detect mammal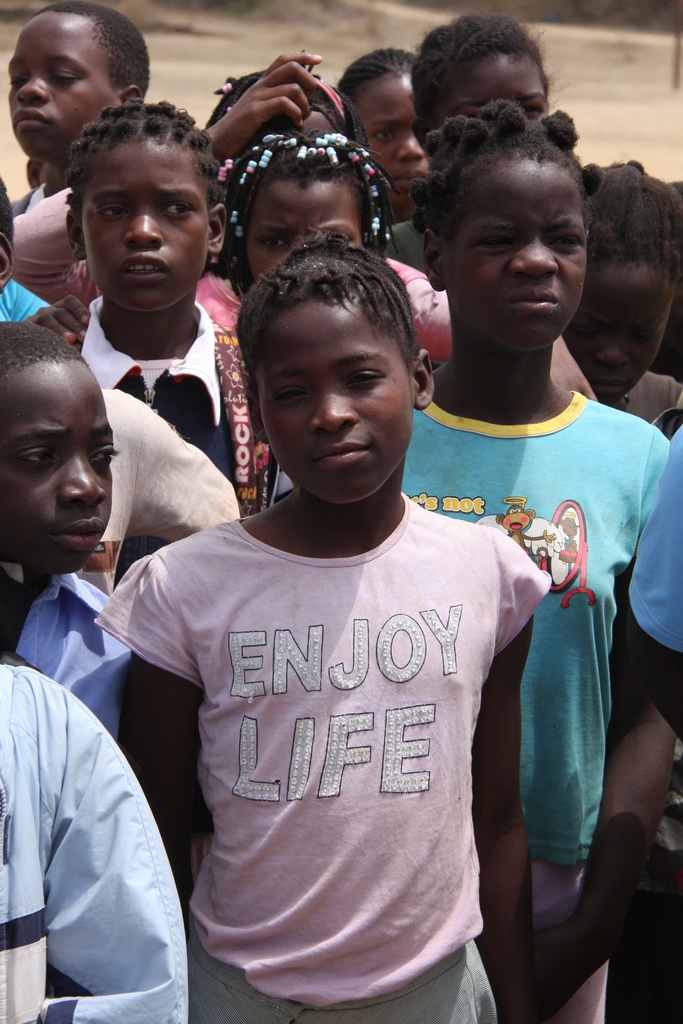
{"left": 8, "top": 45, "right": 374, "bottom": 307}
